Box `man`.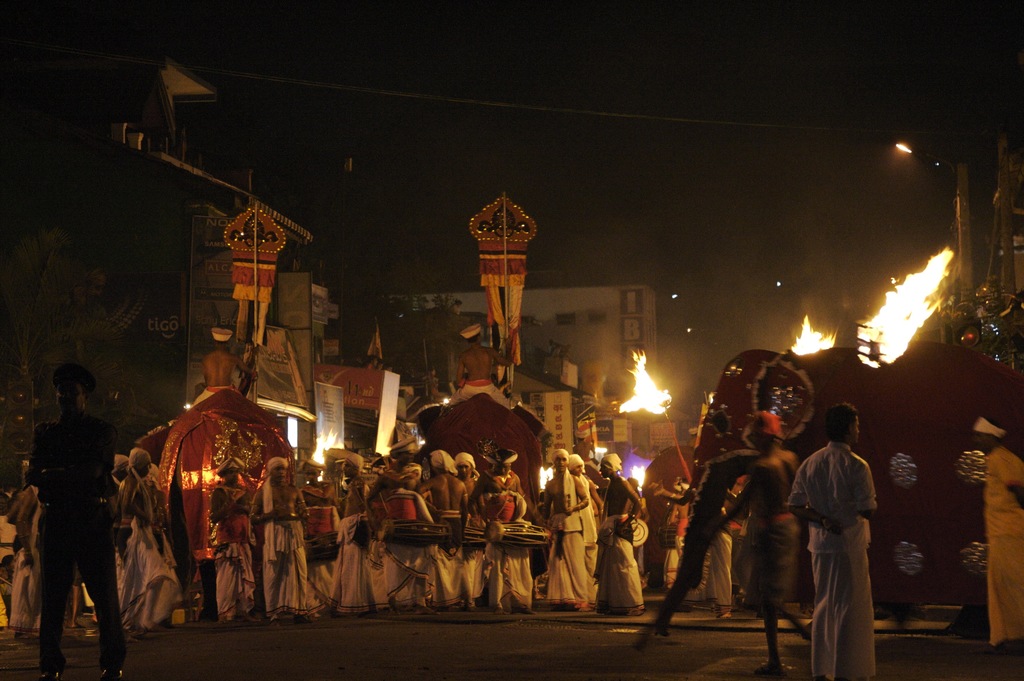
rect(208, 470, 253, 623).
